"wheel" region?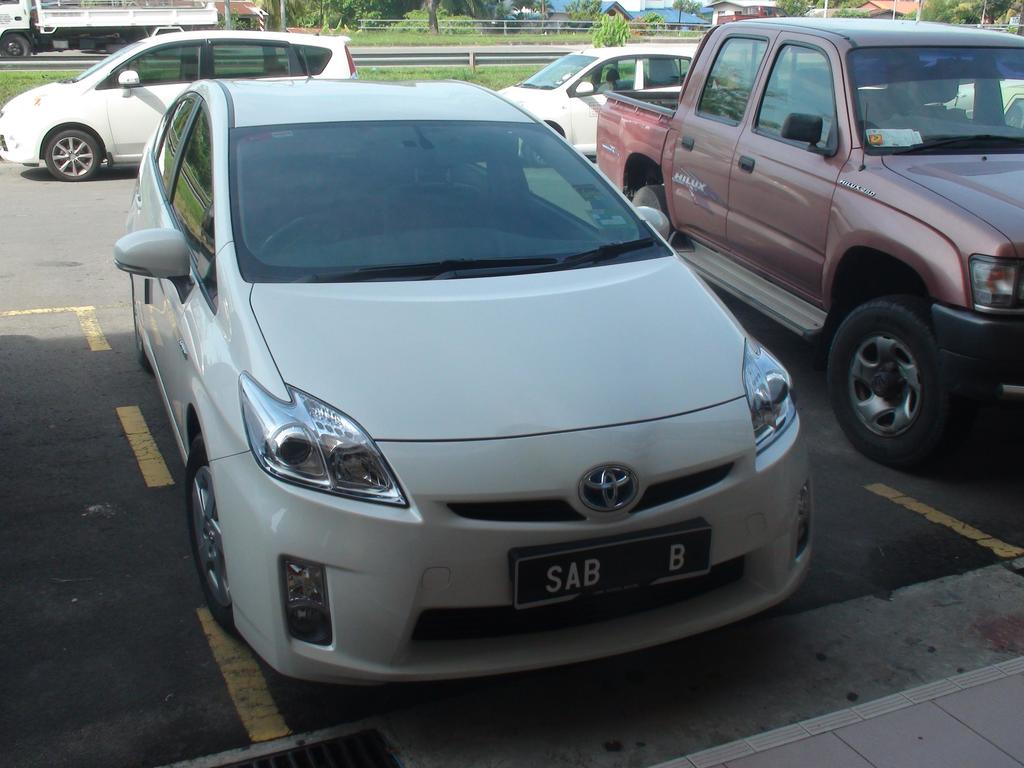
[left=41, top=125, right=106, bottom=182]
